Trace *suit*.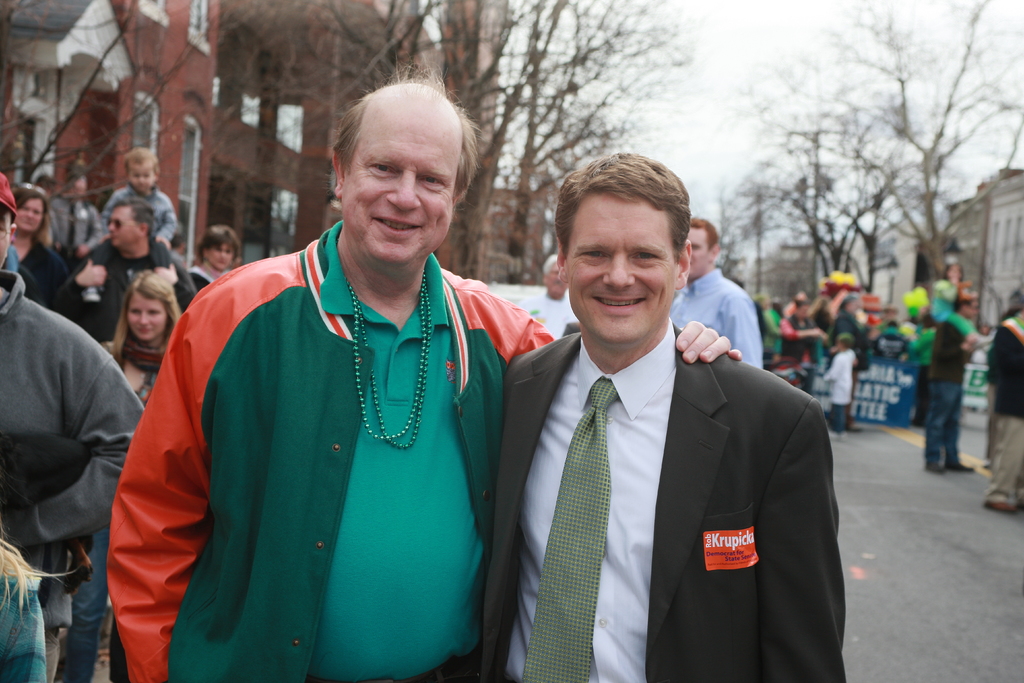
Traced to (left=480, top=284, right=872, bottom=675).
